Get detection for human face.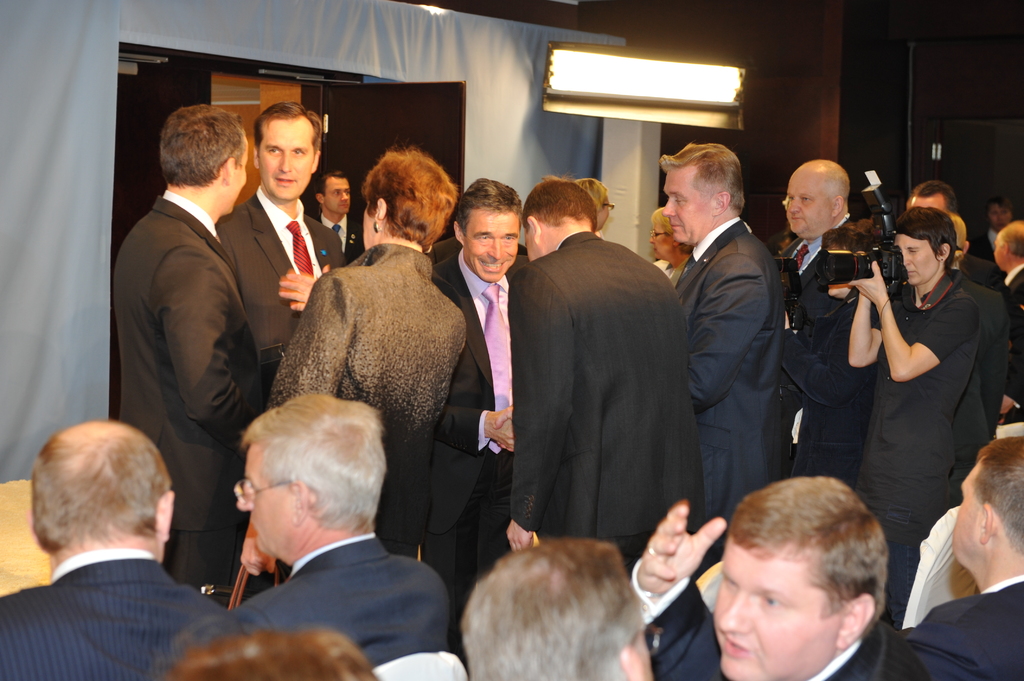
Detection: detection(598, 204, 607, 228).
